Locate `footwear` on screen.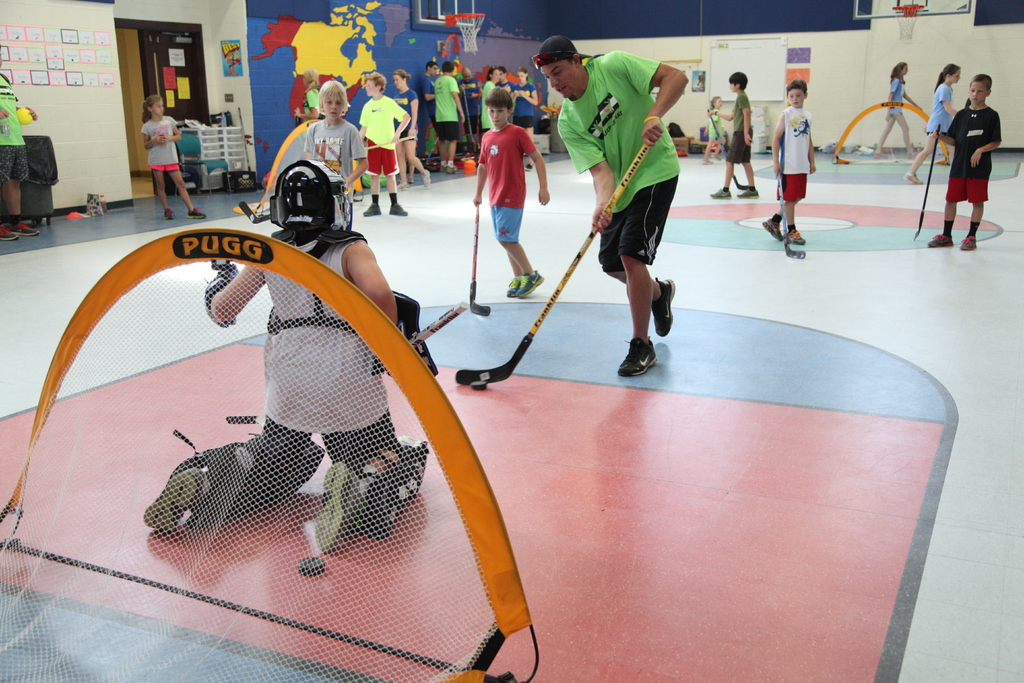
On screen at bbox=[710, 187, 732, 199].
